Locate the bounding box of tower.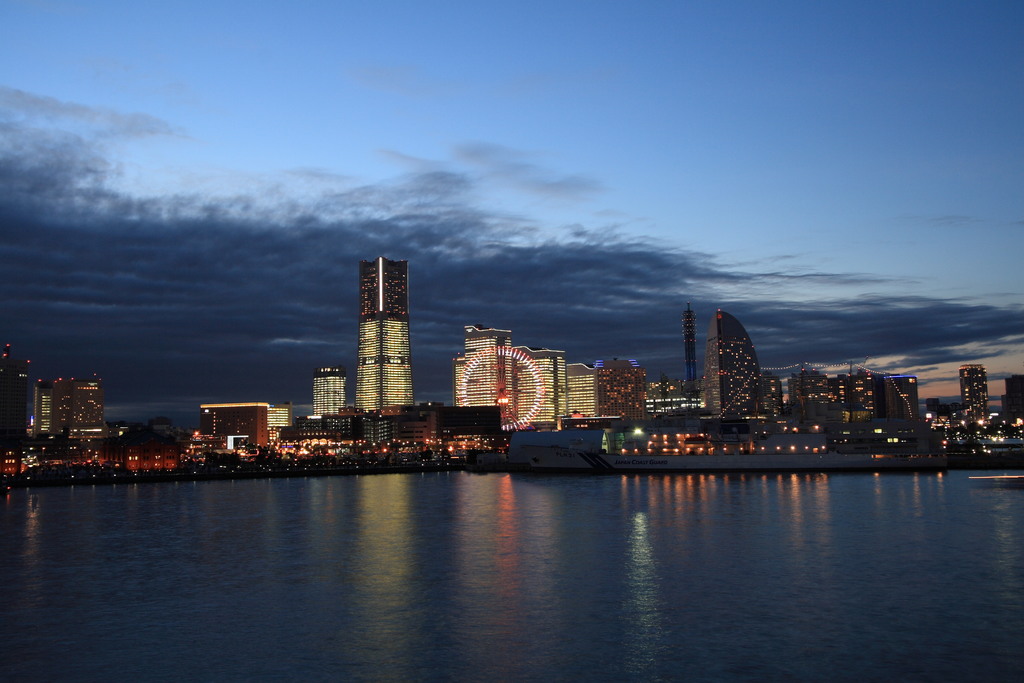
Bounding box: x1=64 y1=374 x2=104 y2=452.
